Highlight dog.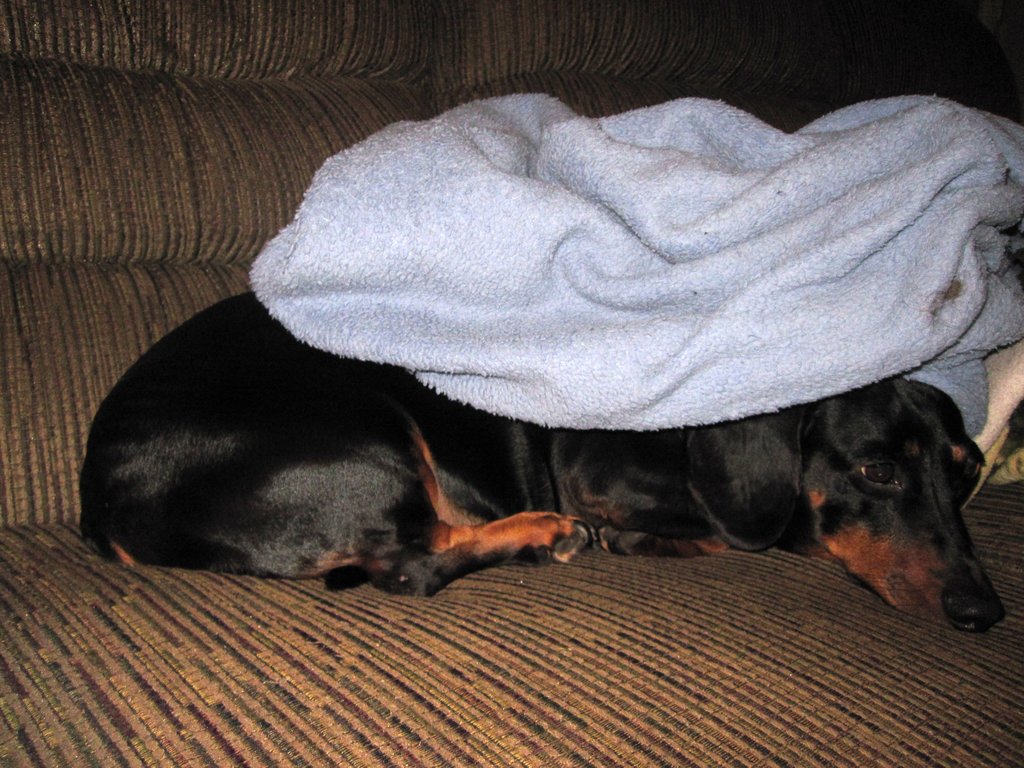
Highlighted region: pyautogui.locateOnScreen(79, 289, 1012, 637).
